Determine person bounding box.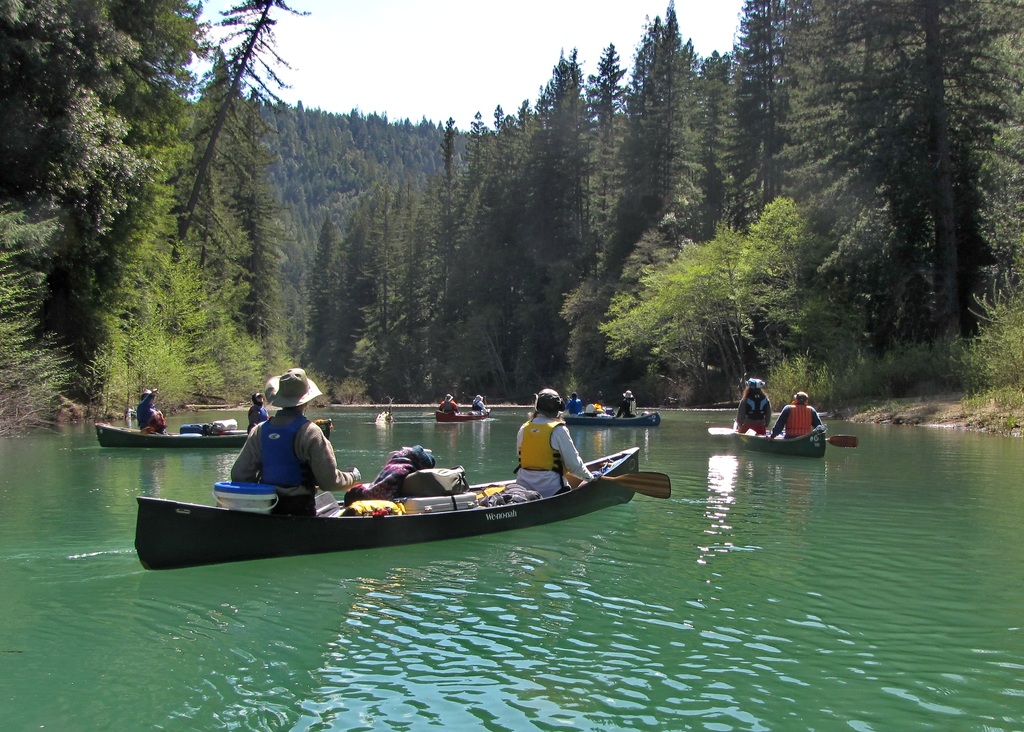
Determined: 612 388 640 419.
